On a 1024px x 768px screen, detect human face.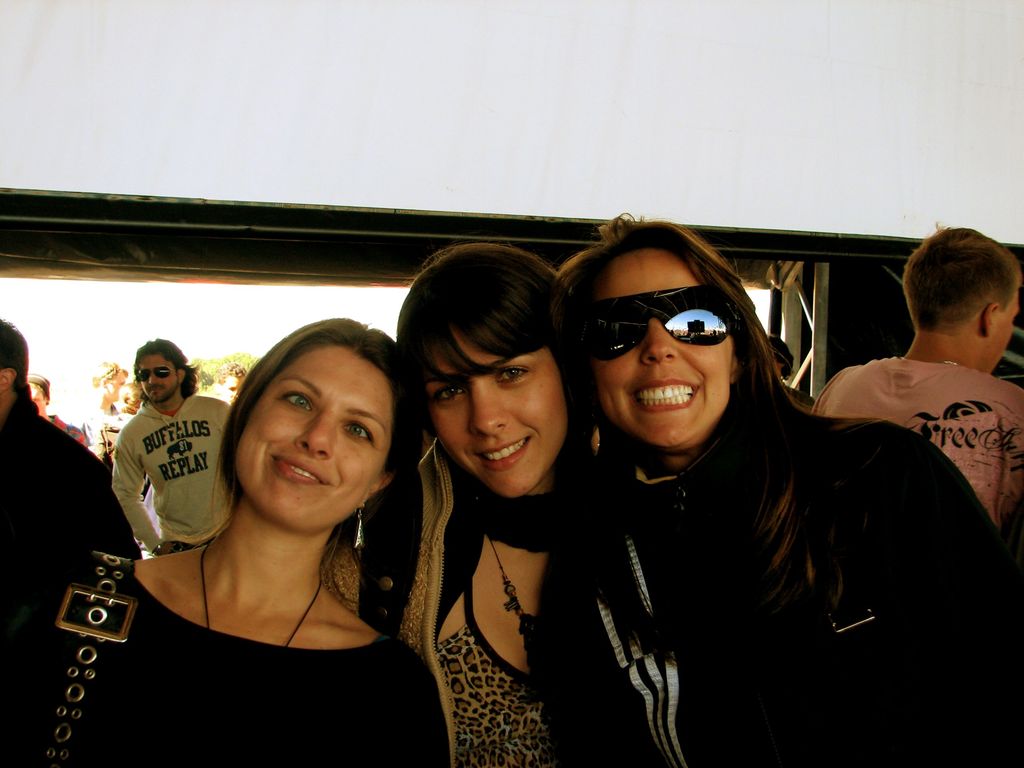
x1=29 y1=382 x2=45 y2=415.
